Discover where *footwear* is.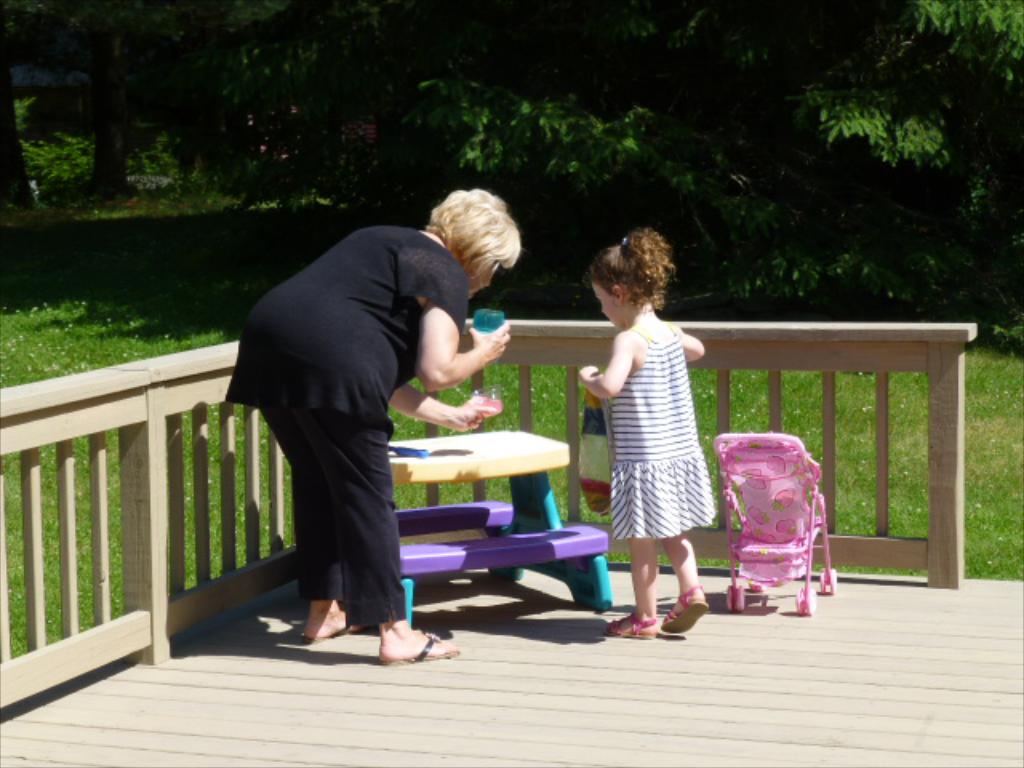
Discovered at bbox=[659, 592, 707, 635].
